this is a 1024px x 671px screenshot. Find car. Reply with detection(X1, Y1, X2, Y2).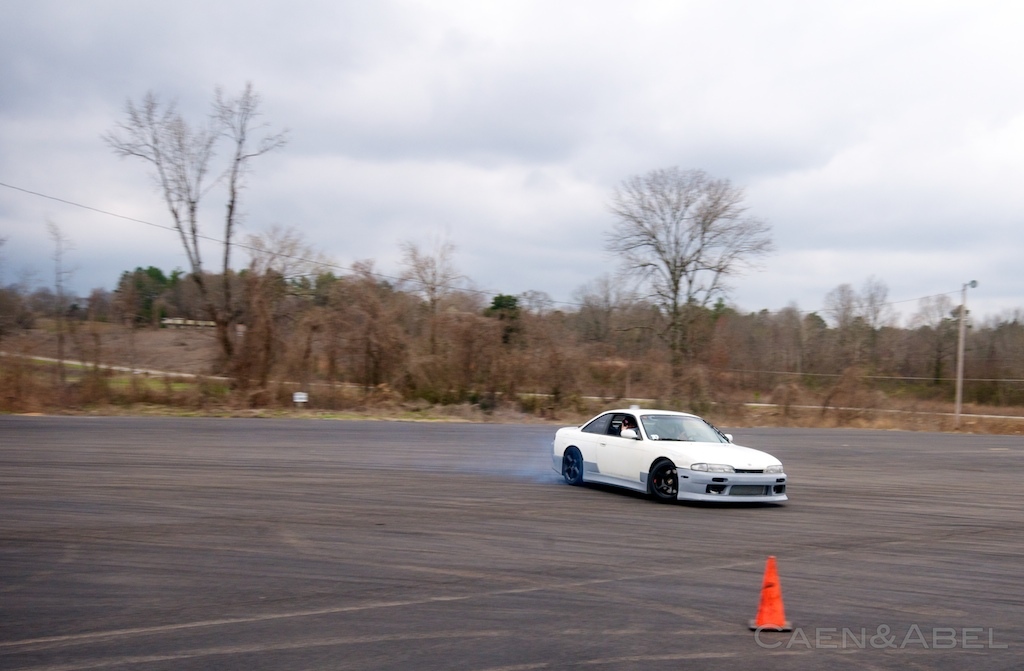
detection(552, 402, 799, 514).
